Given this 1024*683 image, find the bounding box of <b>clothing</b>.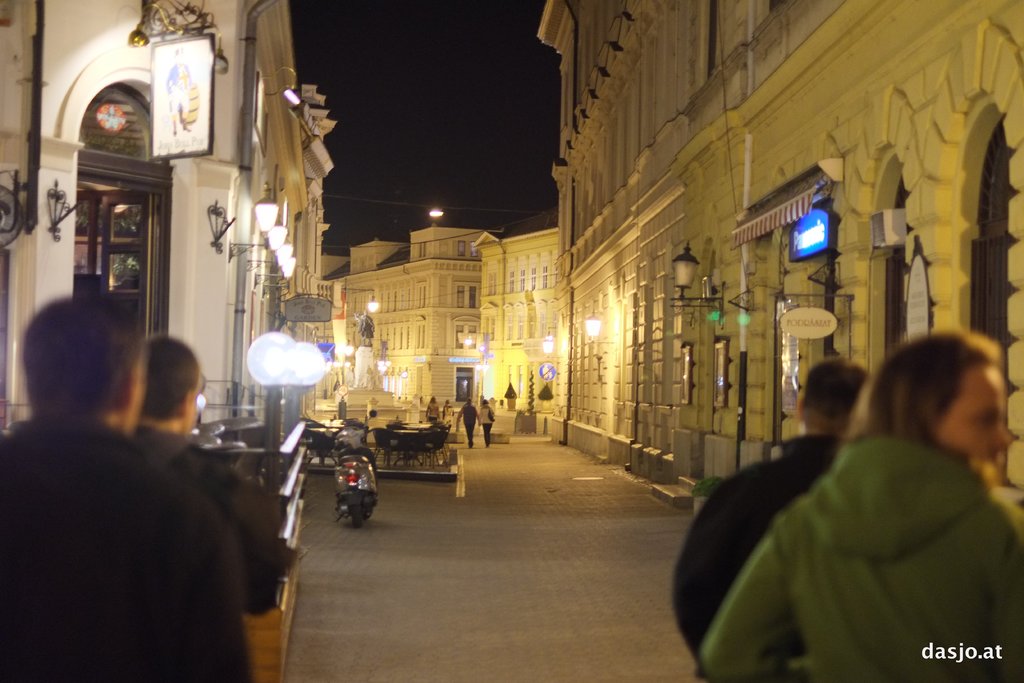
select_region(670, 431, 836, 661).
